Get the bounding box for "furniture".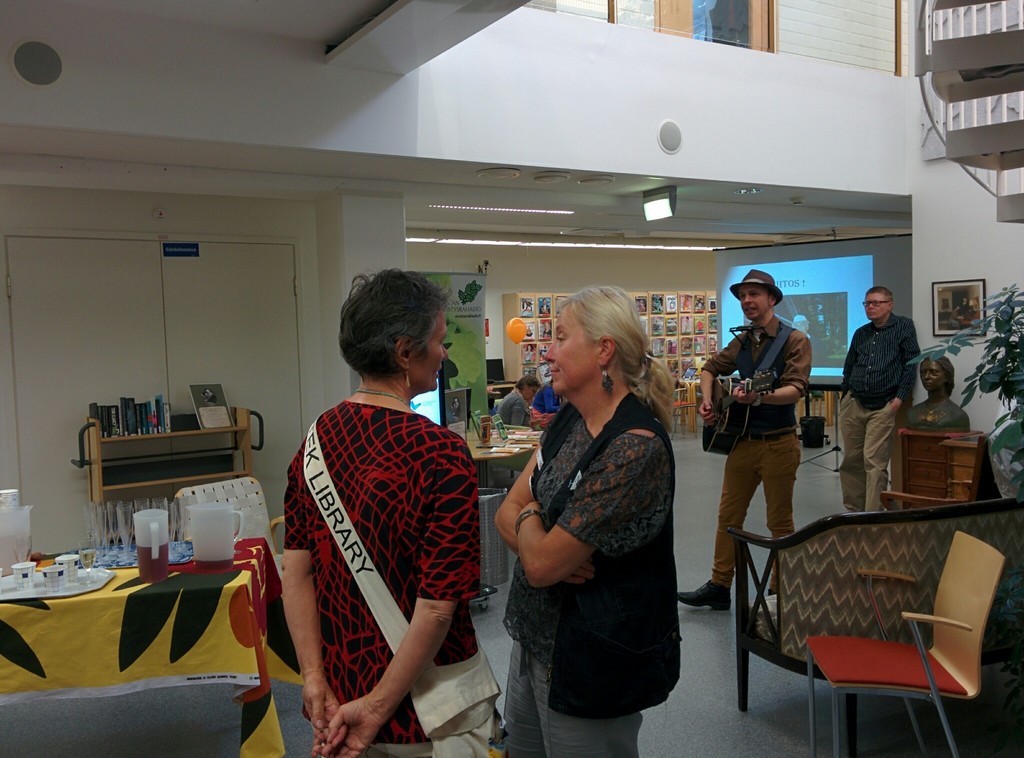
[794,374,845,427].
